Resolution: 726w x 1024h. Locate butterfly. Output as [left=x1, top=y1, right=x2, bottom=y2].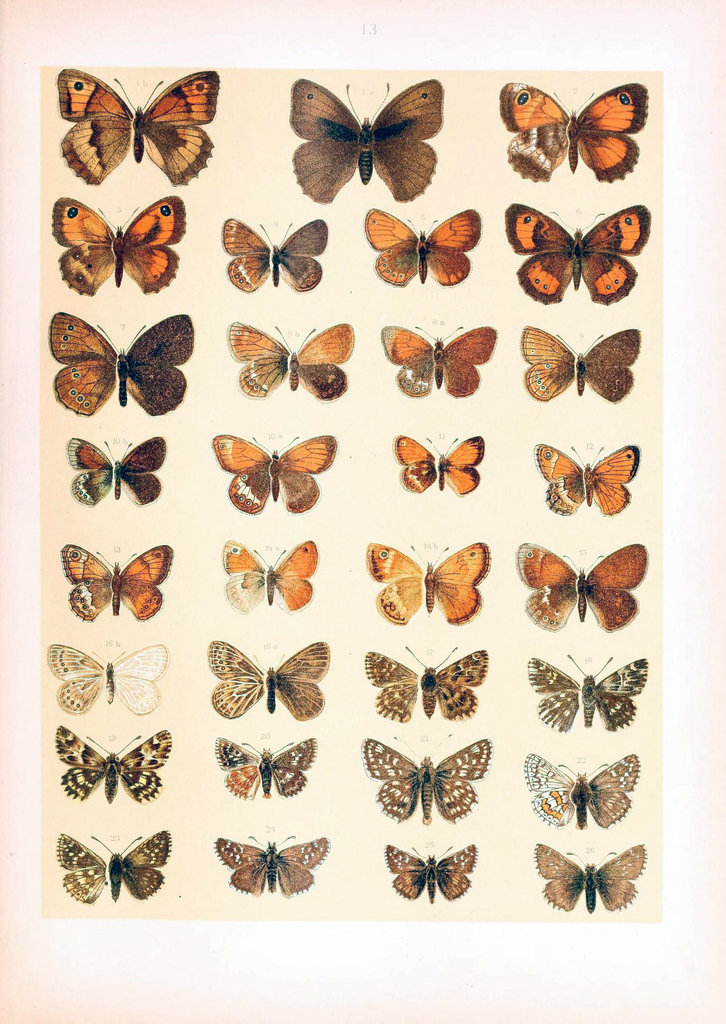
[left=53, top=826, right=171, bottom=912].
